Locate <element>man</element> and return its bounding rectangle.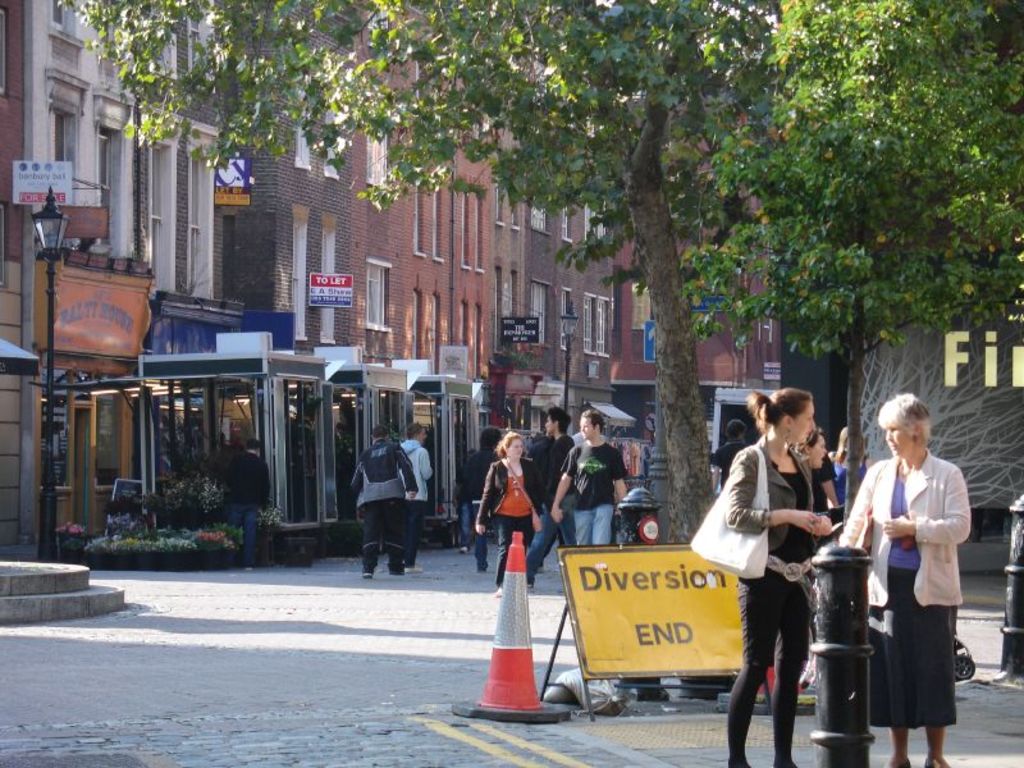
l=524, t=411, r=580, b=589.
